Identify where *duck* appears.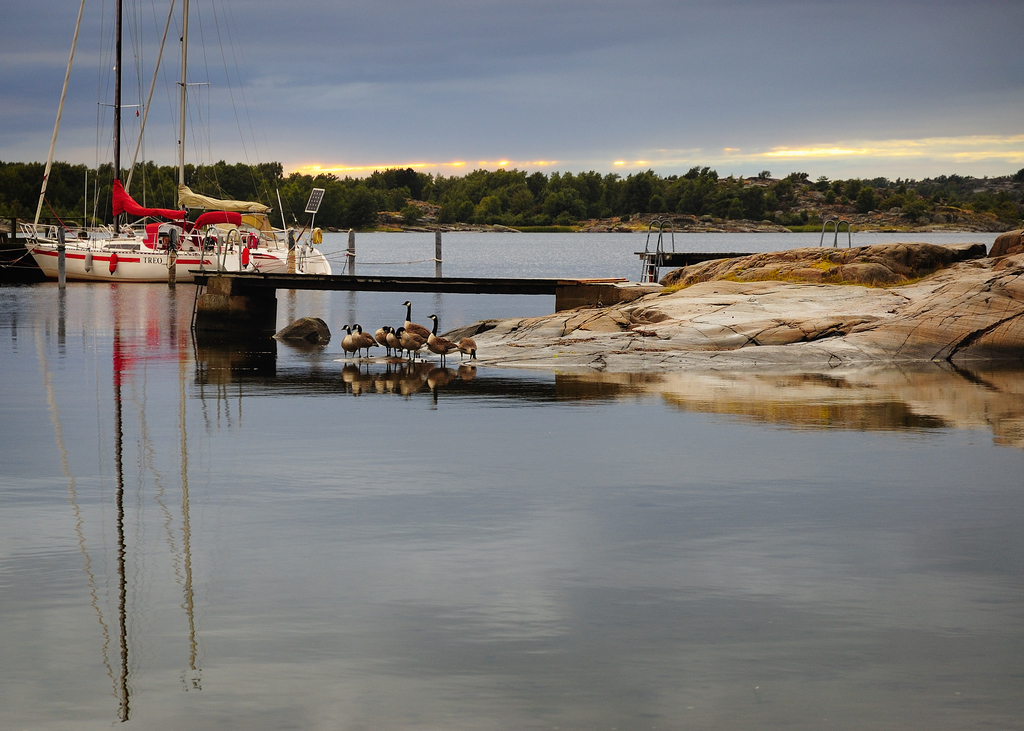
Appears at 368,369,392,388.
